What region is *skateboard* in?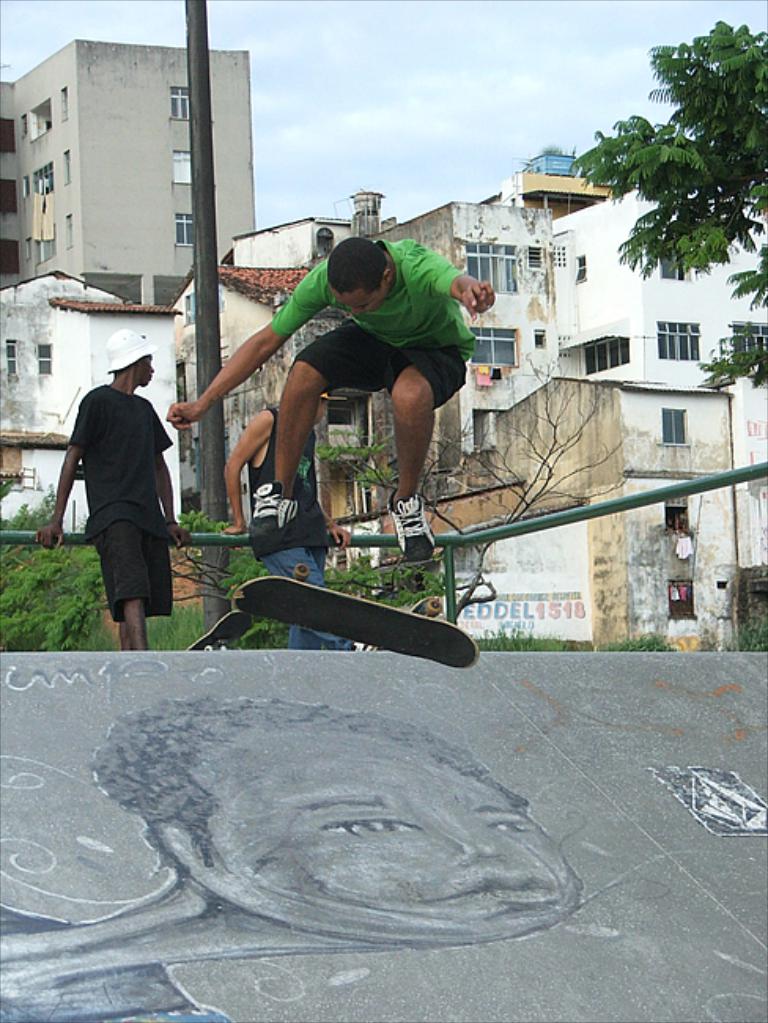
[left=230, top=560, right=480, bottom=670].
